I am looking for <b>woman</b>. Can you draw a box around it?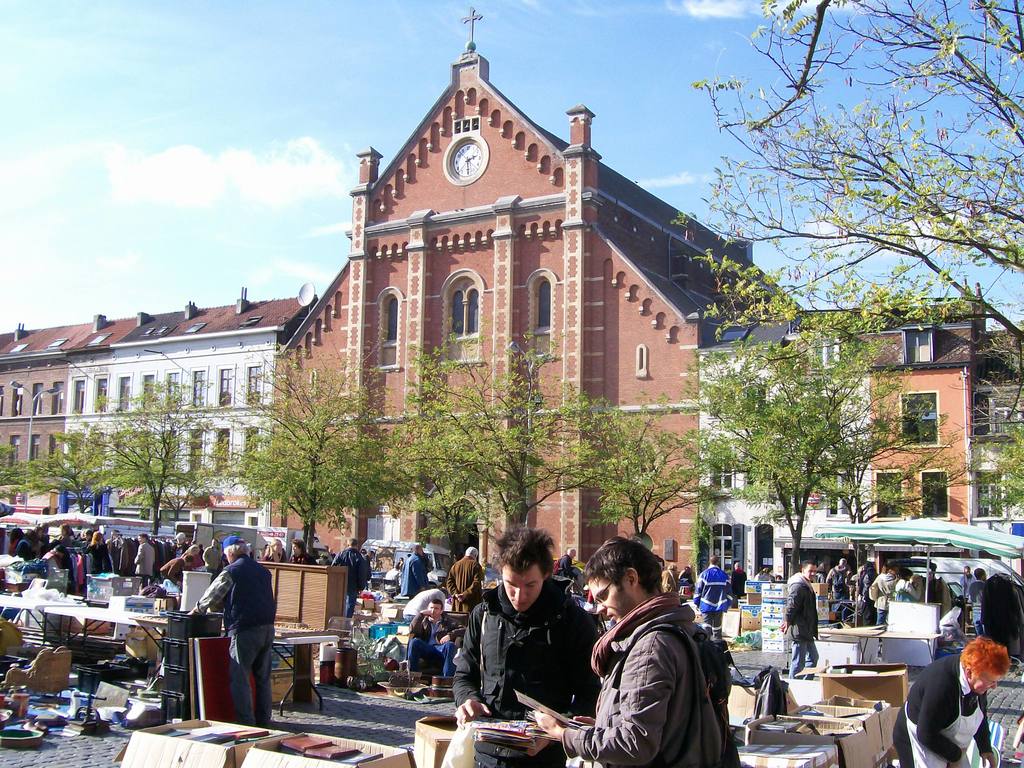
Sure, the bounding box is Rect(261, 539, 288, 563).
